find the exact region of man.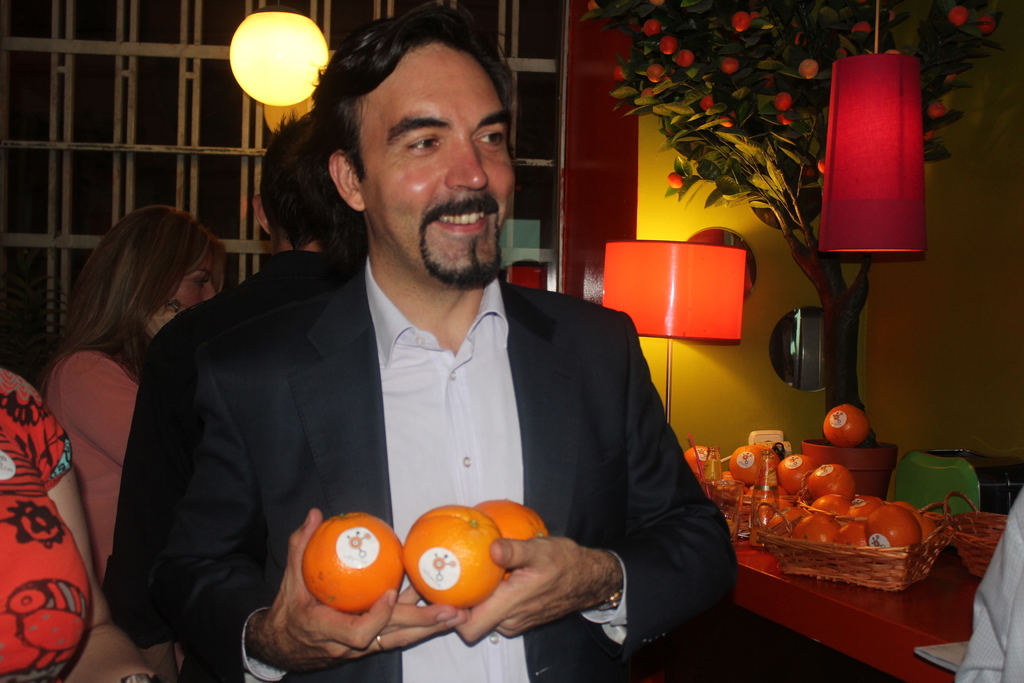
Exact region: locate(102, 113, 356, 682).
